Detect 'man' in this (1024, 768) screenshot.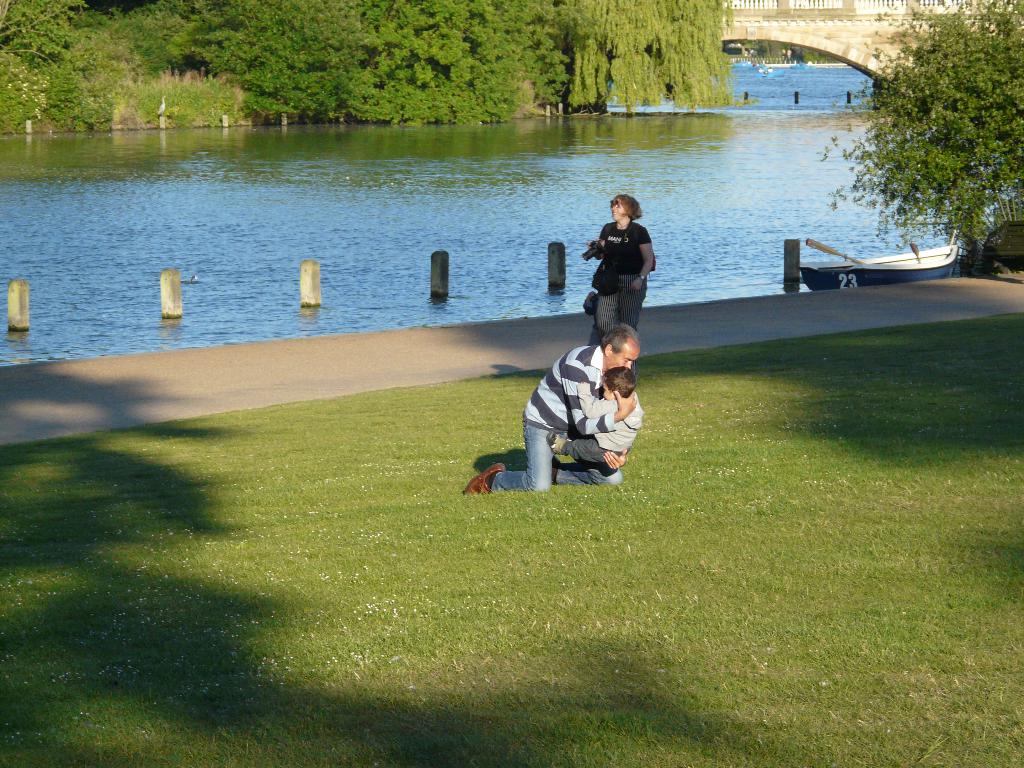
Detection: BBox(461, 314, 646, 500).
